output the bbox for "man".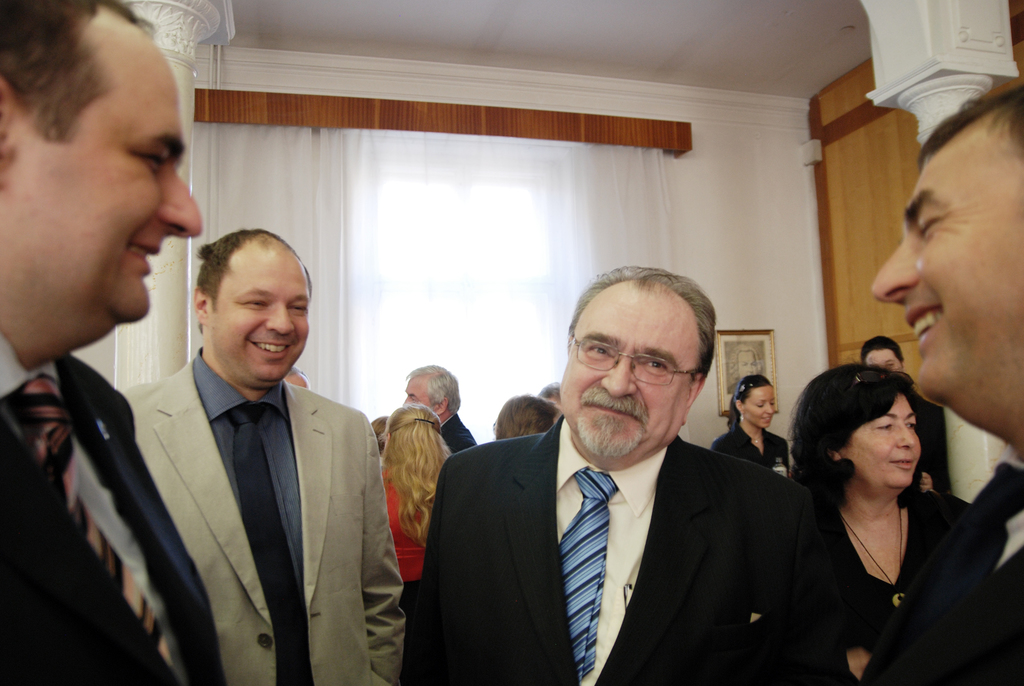
[left=278, top=370, right=309, bottom=389].
